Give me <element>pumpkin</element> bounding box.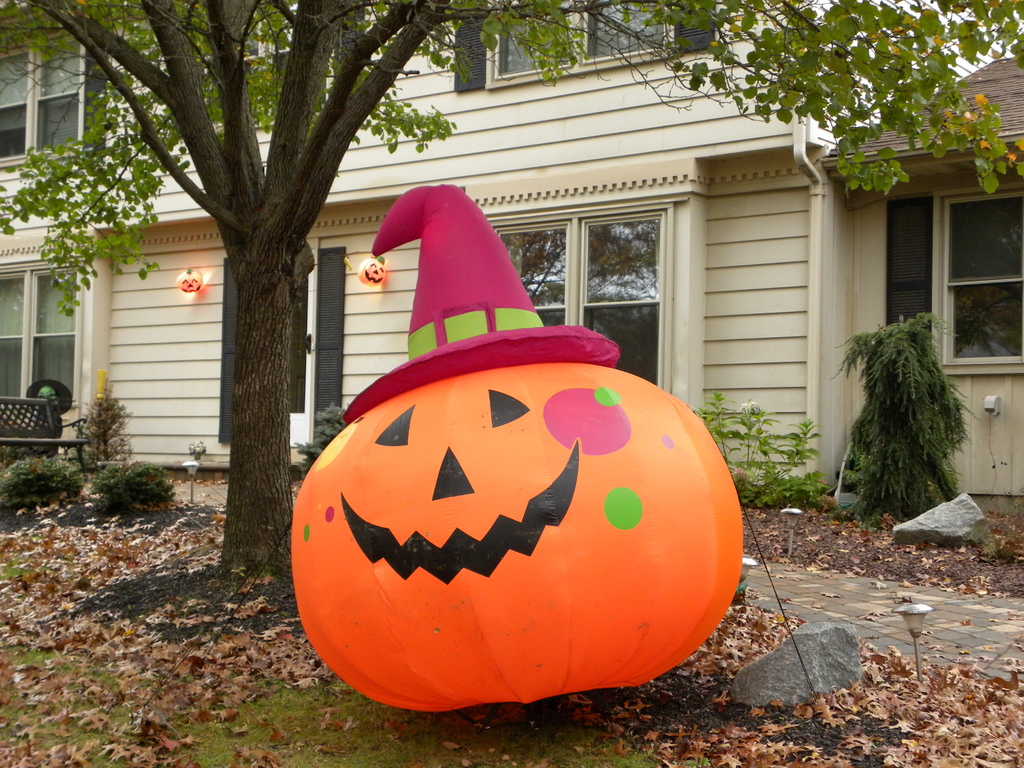
(left=293, top=365, right=744, bottom=713).
